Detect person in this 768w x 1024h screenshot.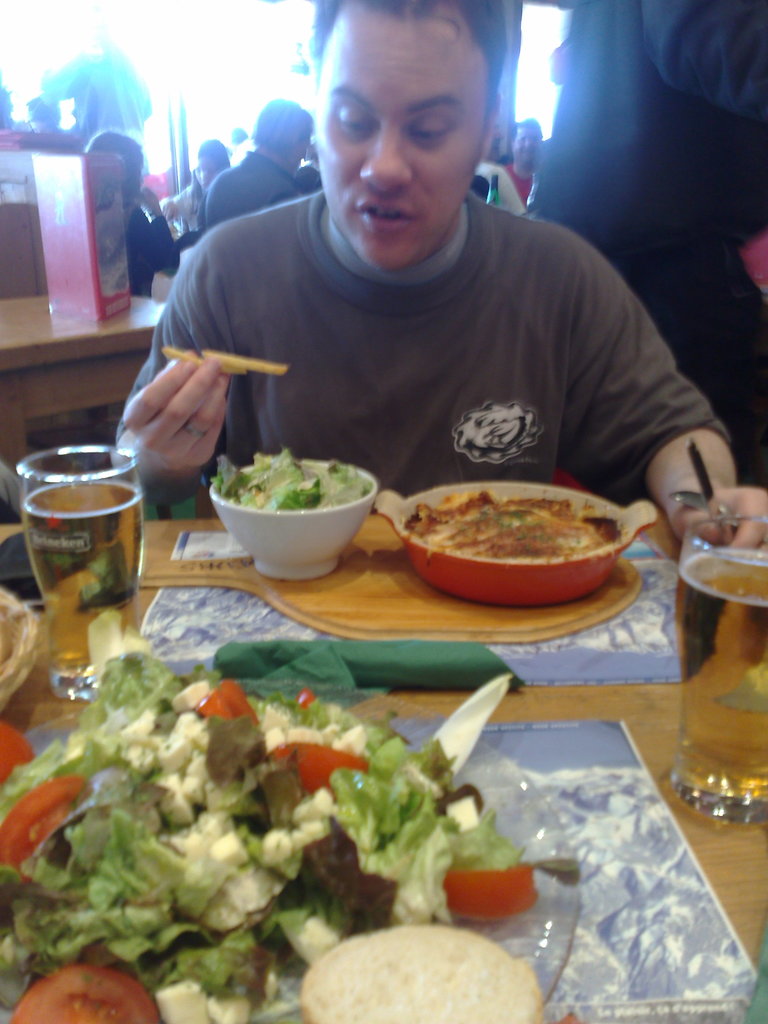
Detection: bbox=[203, 95, 317, 225].
